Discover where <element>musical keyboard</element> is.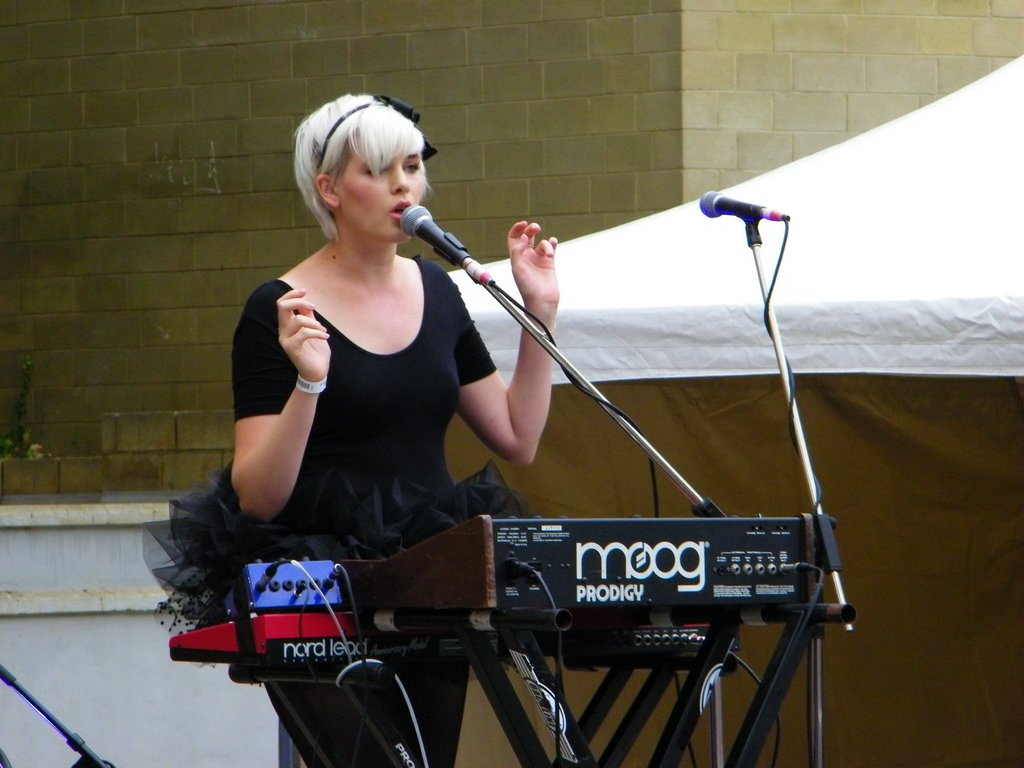
Discovered at locate(490, 516, 806, 610).
